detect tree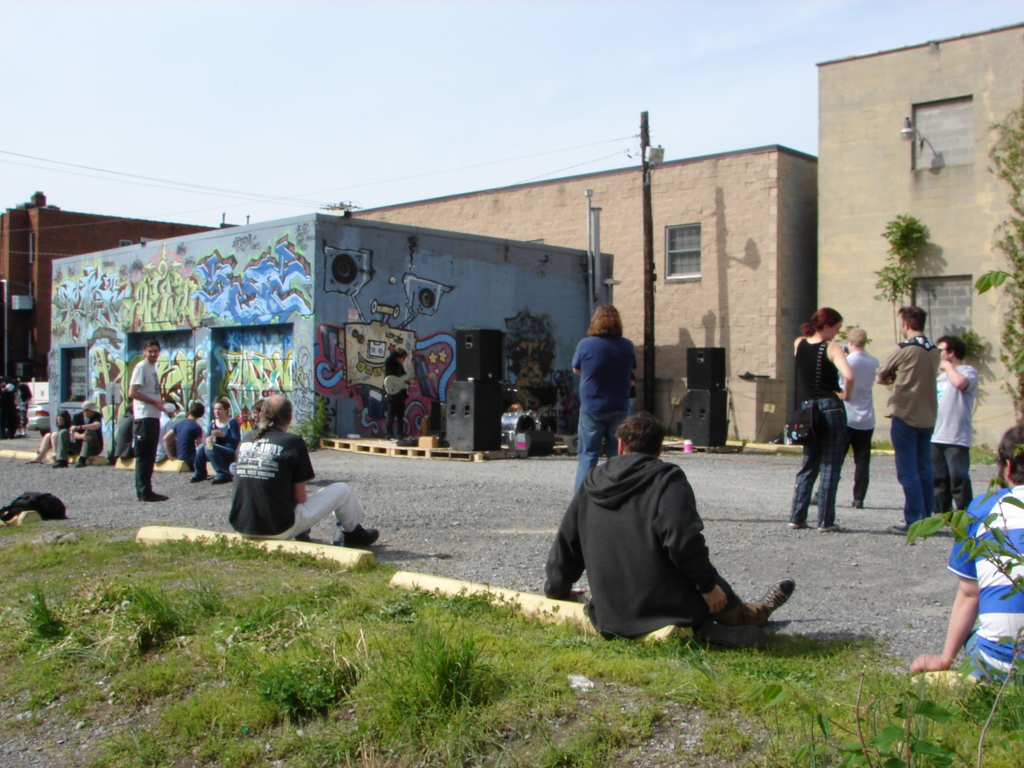
869:214:932:344
